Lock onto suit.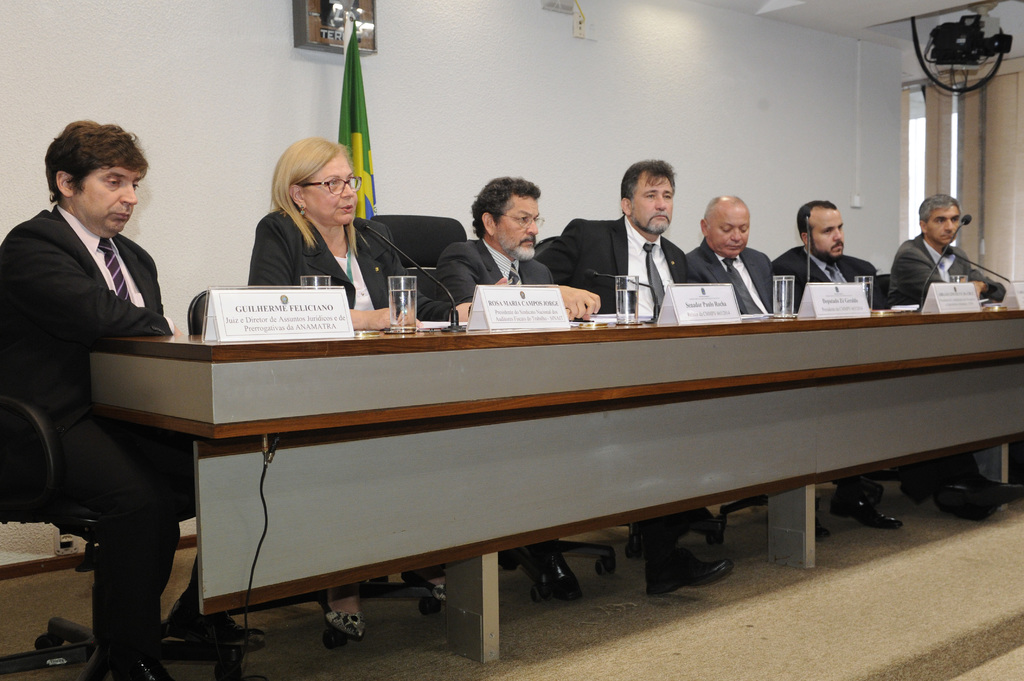
Locked: [x1=884, y1=212, x2=1002, y2=314].
